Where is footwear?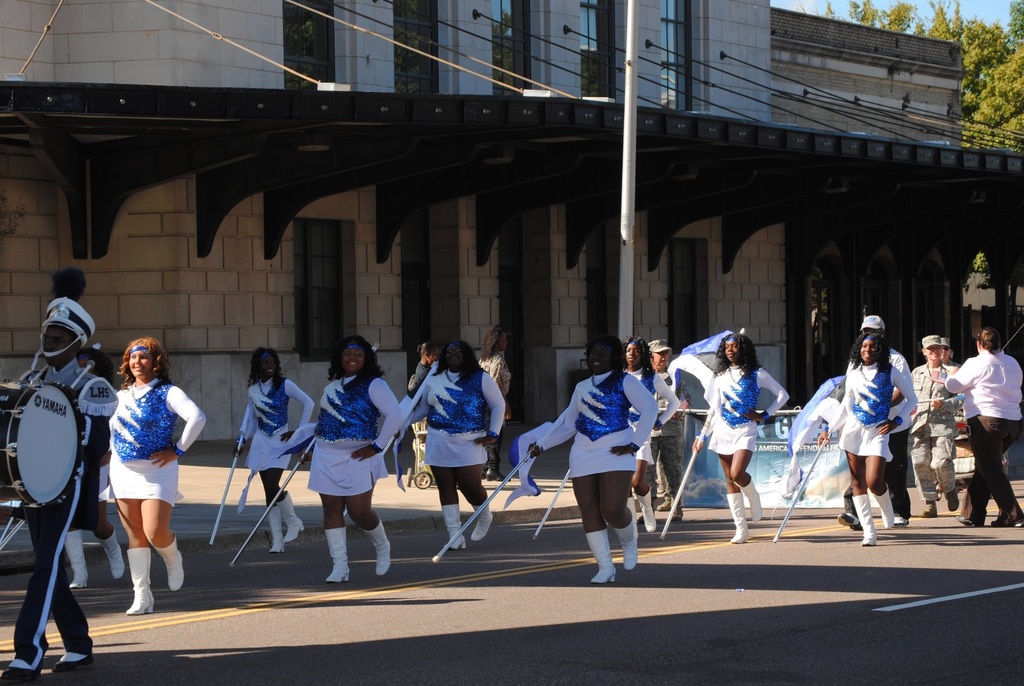
(left=438, top=504, right=467, bottom=552).
